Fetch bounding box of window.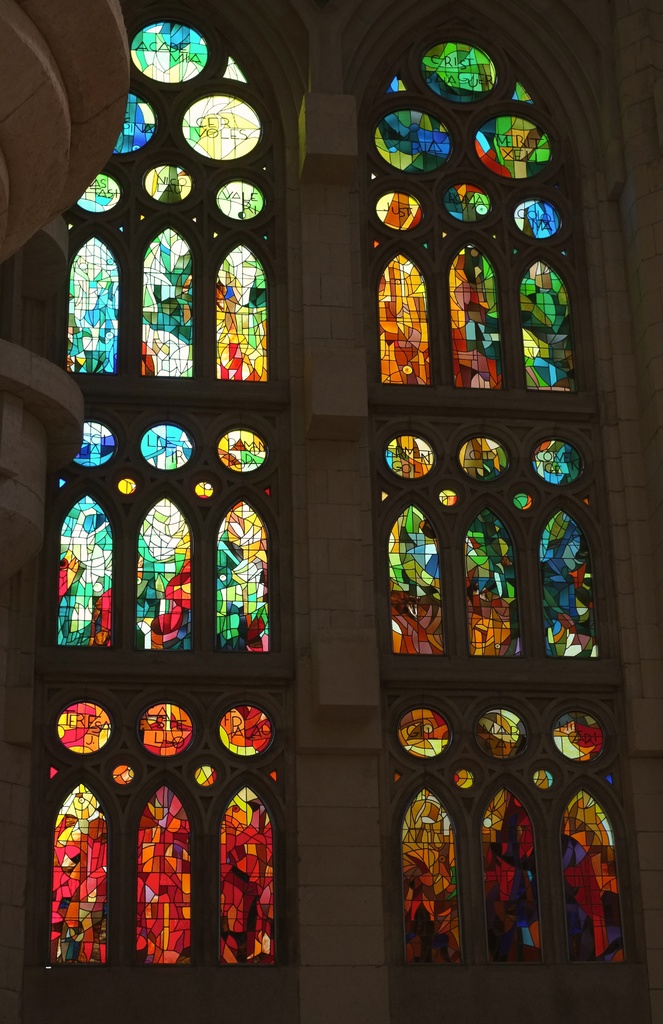
Bbox: x1=551, y1=778, x2=628, y2=958.
